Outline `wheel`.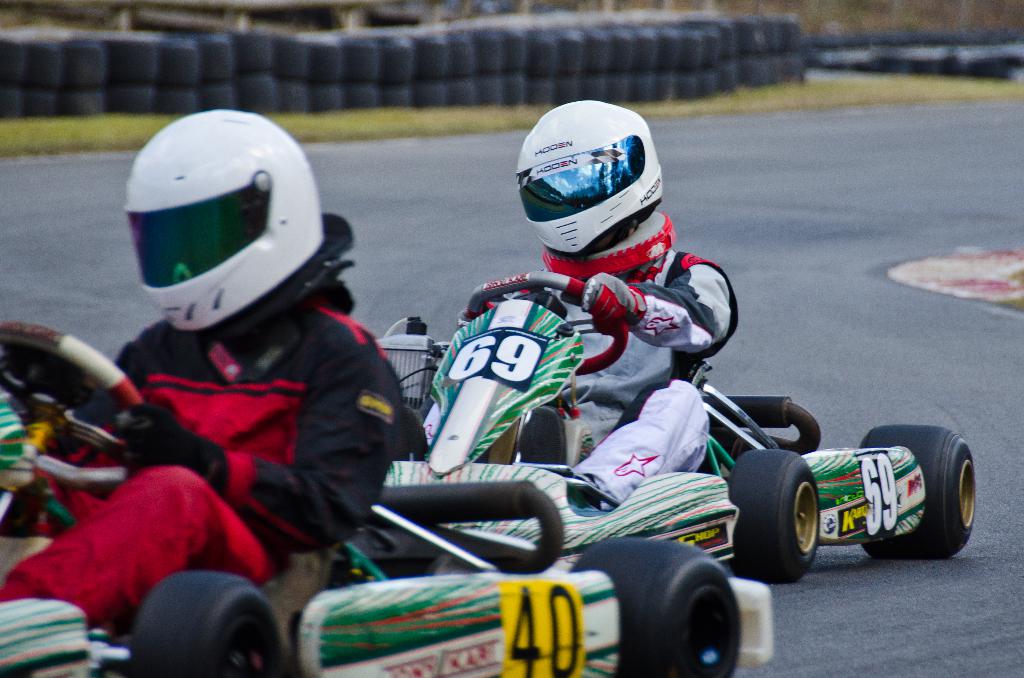
Outline: x1=466 y1=272 x2=627 y2=378.
